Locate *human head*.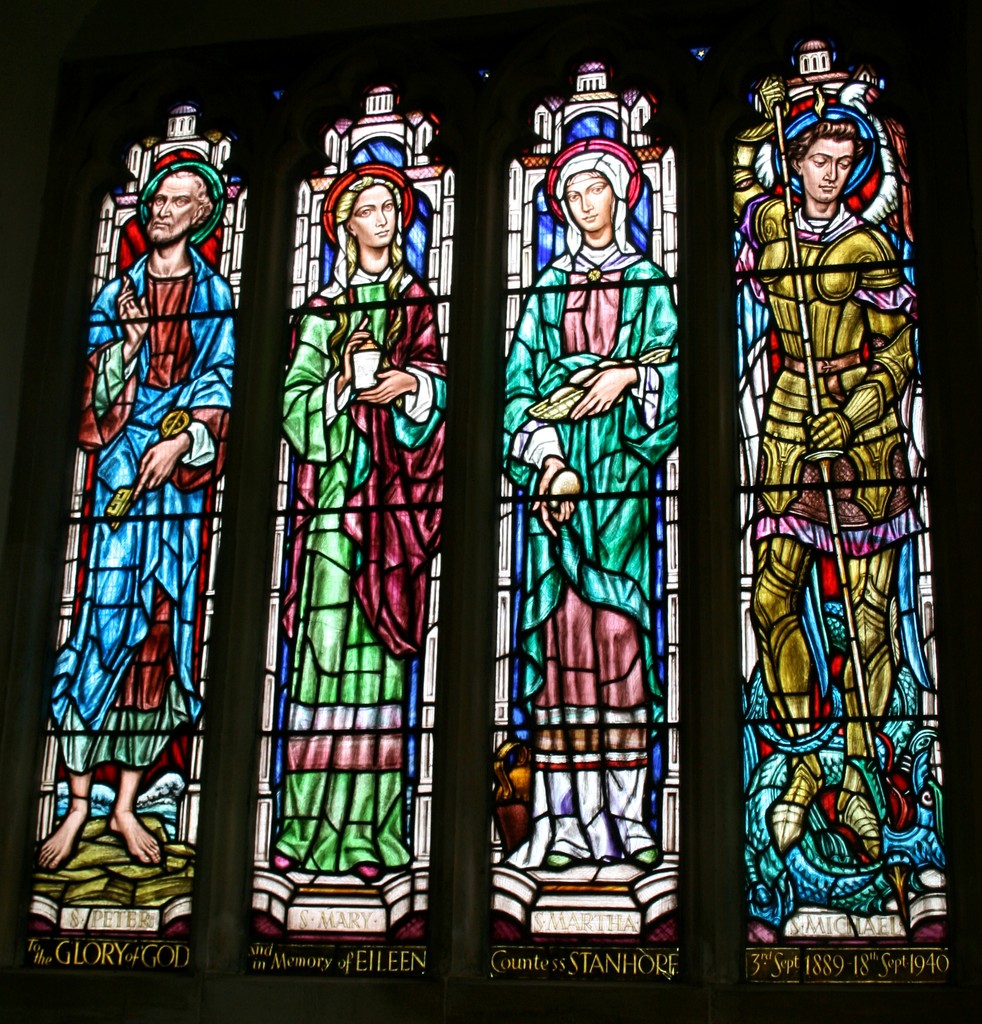
Bounding box: [149, 170, 211, 241].
